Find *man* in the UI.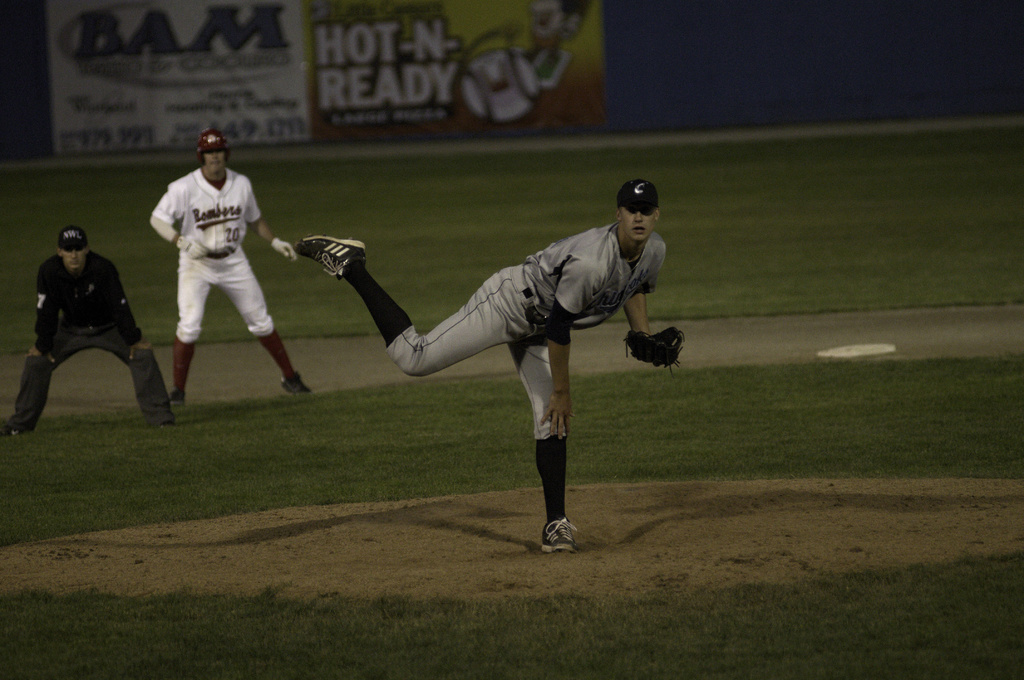
UI element at box(143, 129, 316, 398).
